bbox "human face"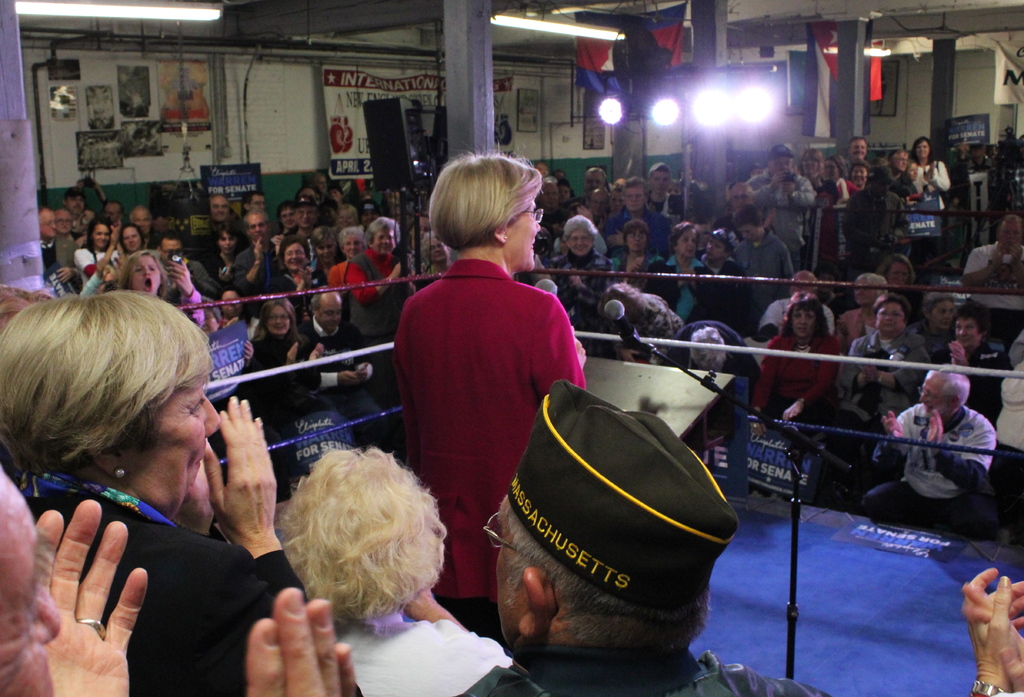
box=[94, 230, 111, 246]
